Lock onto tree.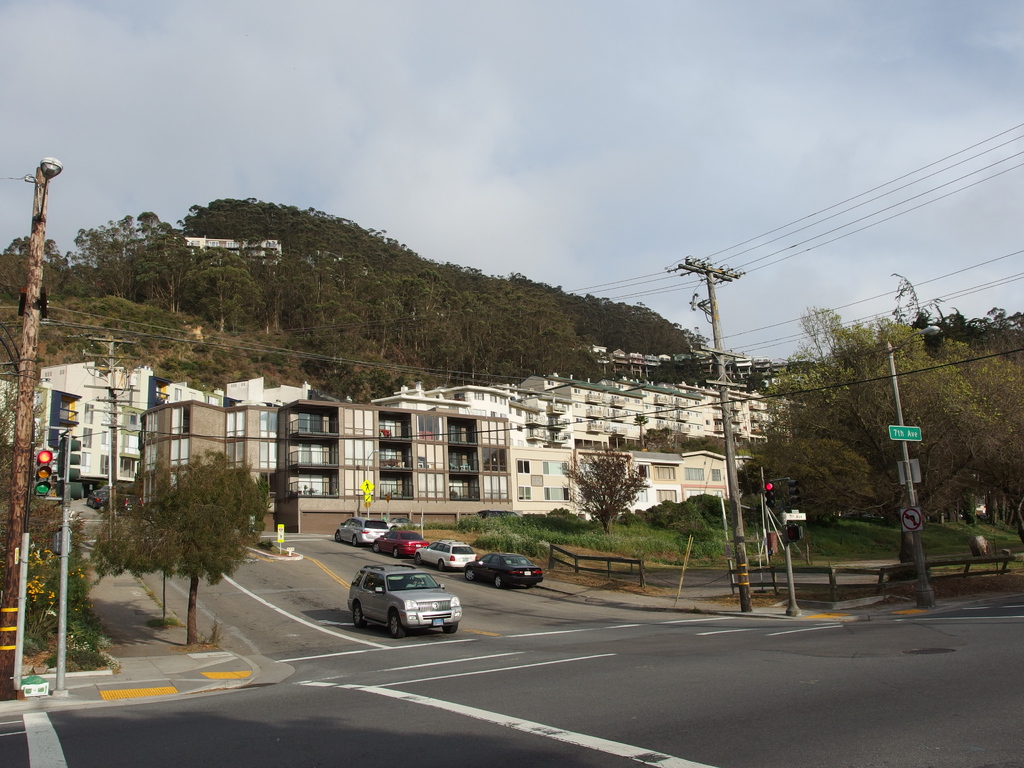
Locked: crop(778, 434, 874, 542).
